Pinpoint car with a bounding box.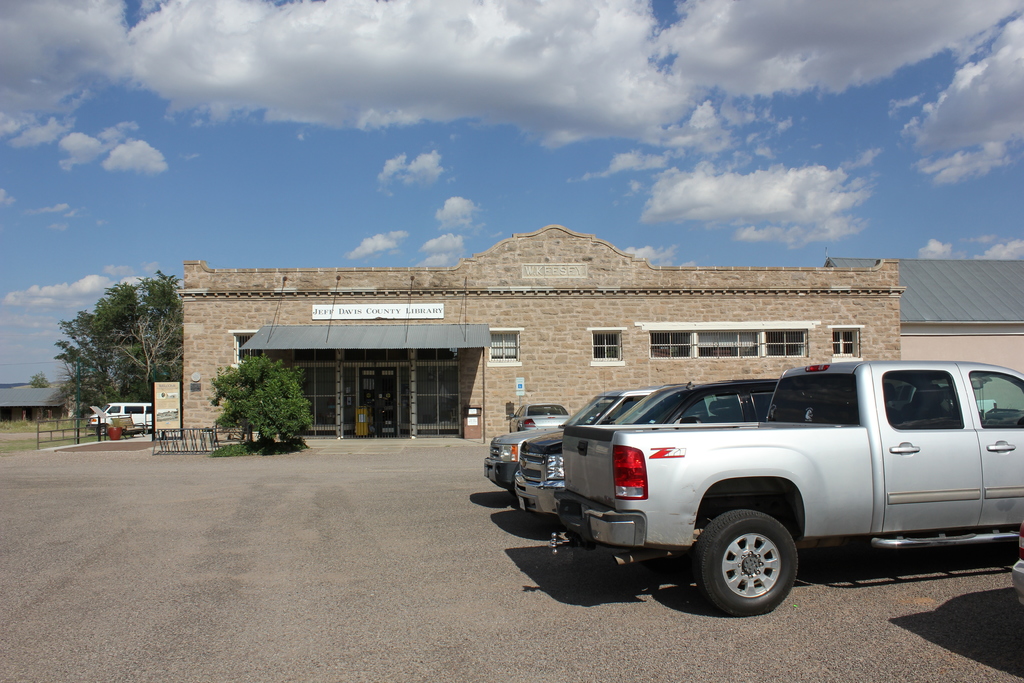
[512,391,659,532].
